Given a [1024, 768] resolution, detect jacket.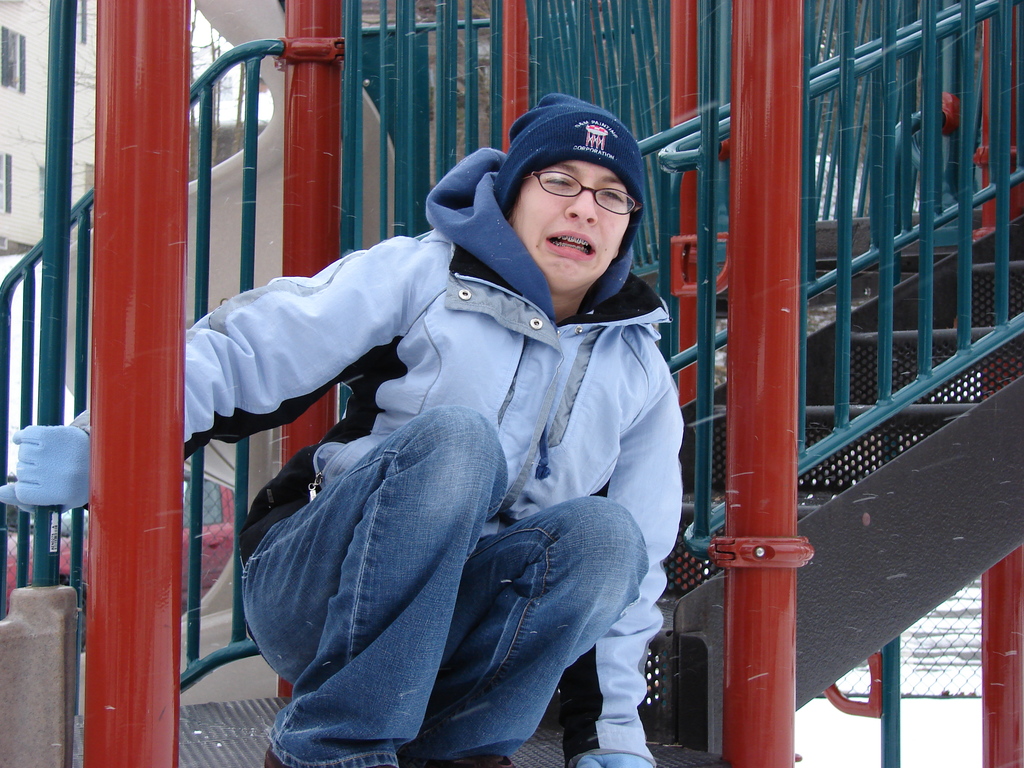
bbox=(70, 148, 684, 763).
